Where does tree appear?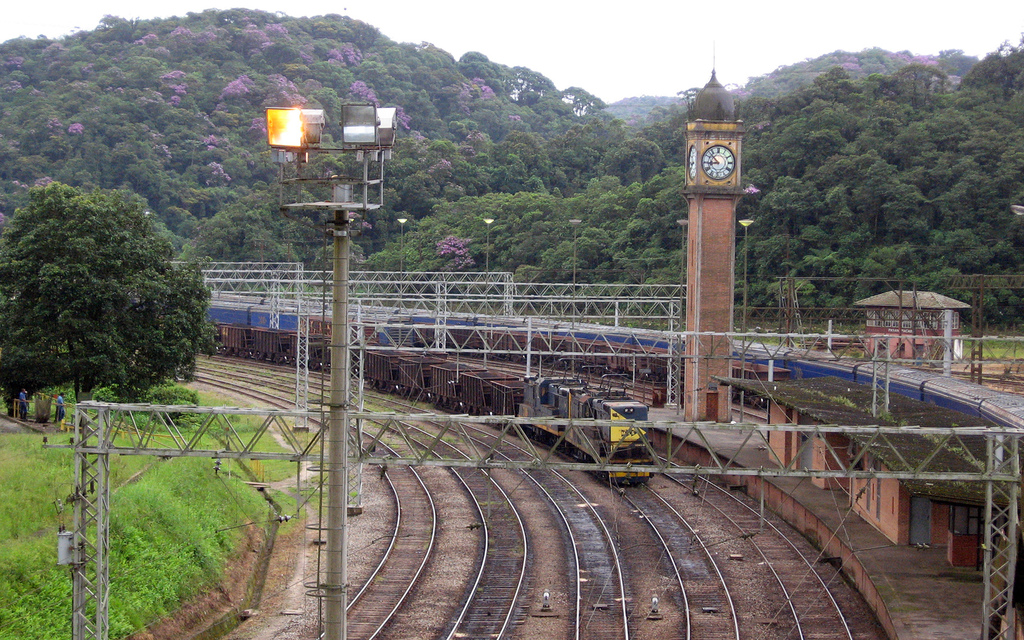
Appears at crop(12, 150, 207, 412).
